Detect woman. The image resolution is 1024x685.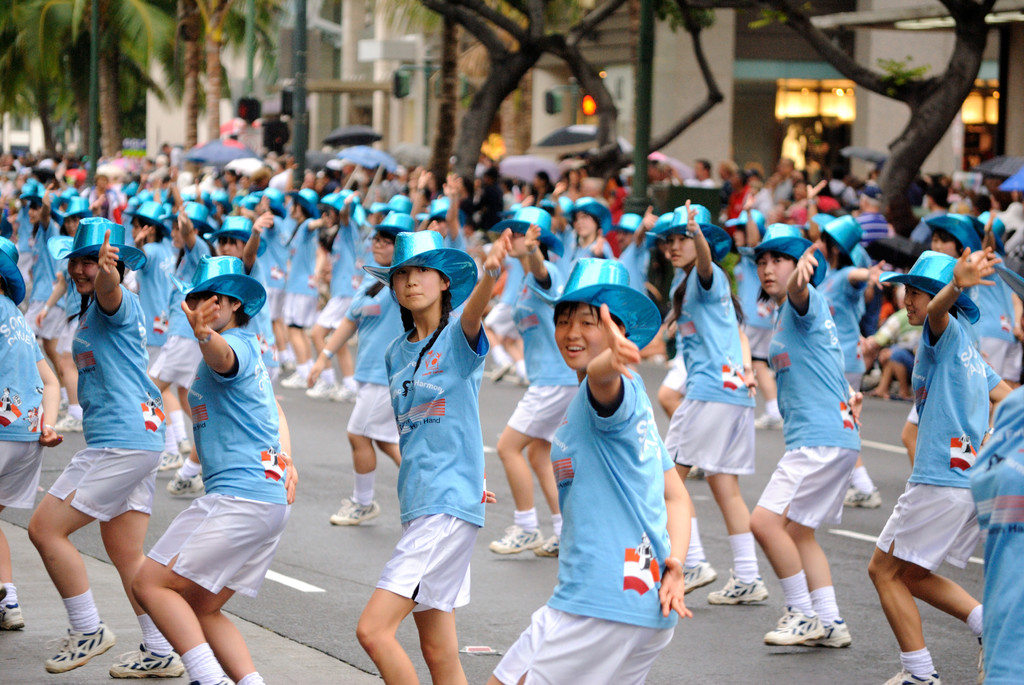
<bbox>24, 207, 184, 683</bbox>.
